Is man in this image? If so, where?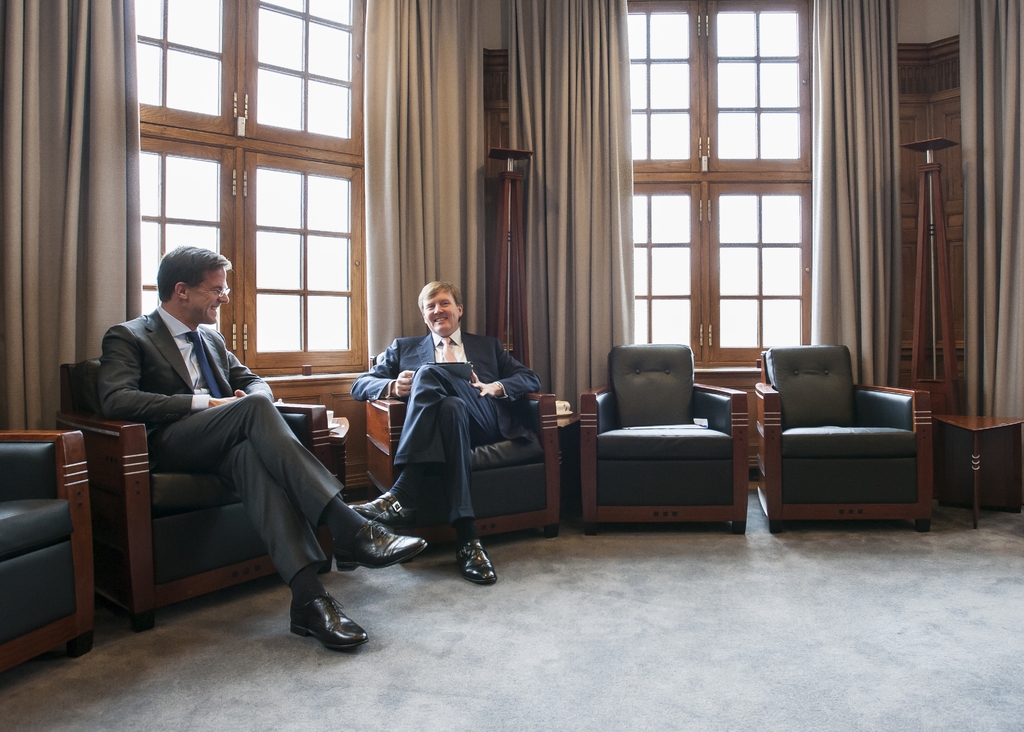
Yes, at [x1=98, y1=245, x2=433, y2=653].
